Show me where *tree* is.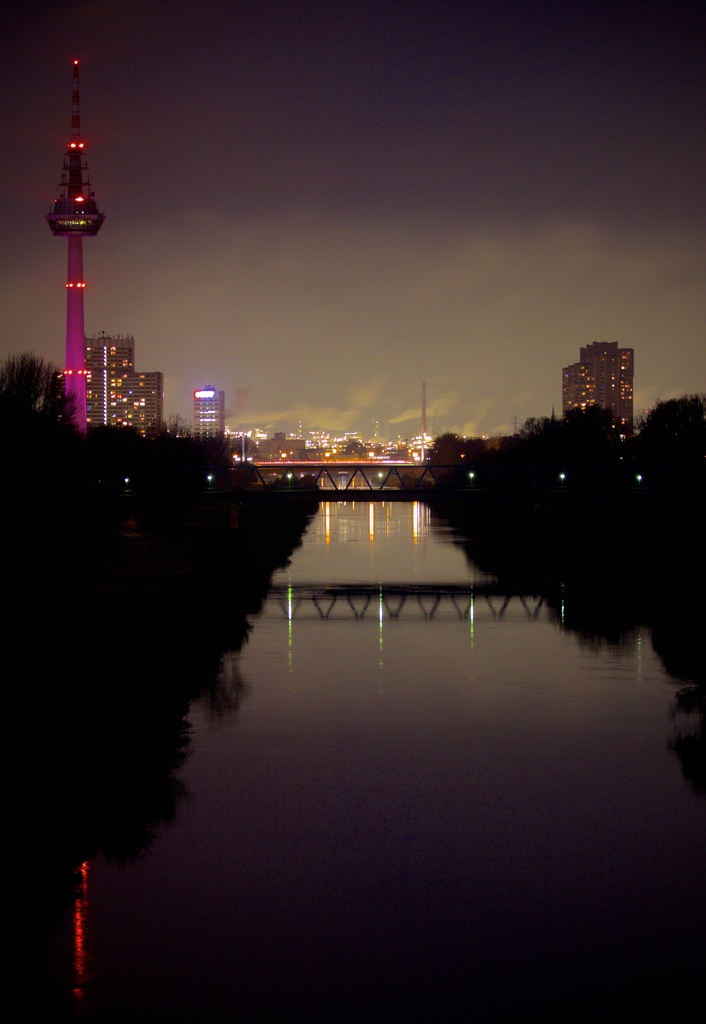
*tree* is at {"x1": 636, "y1": 393, "x2": 705, "y2": 453}.
